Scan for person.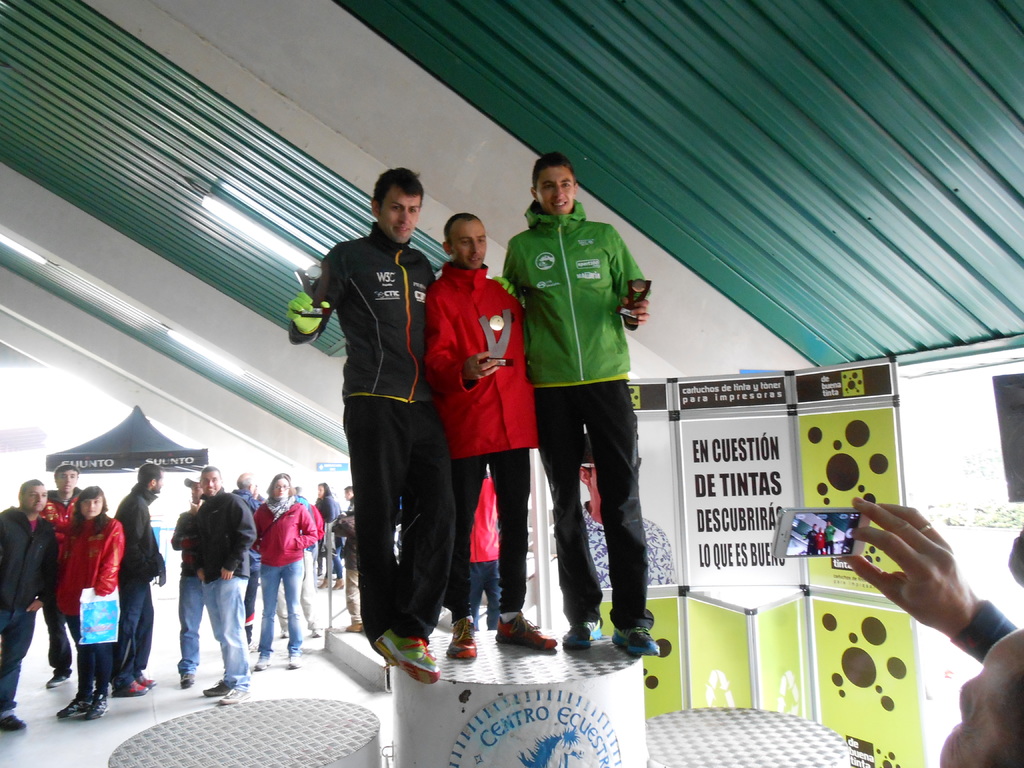
Scan result: 29:463:86:685.
